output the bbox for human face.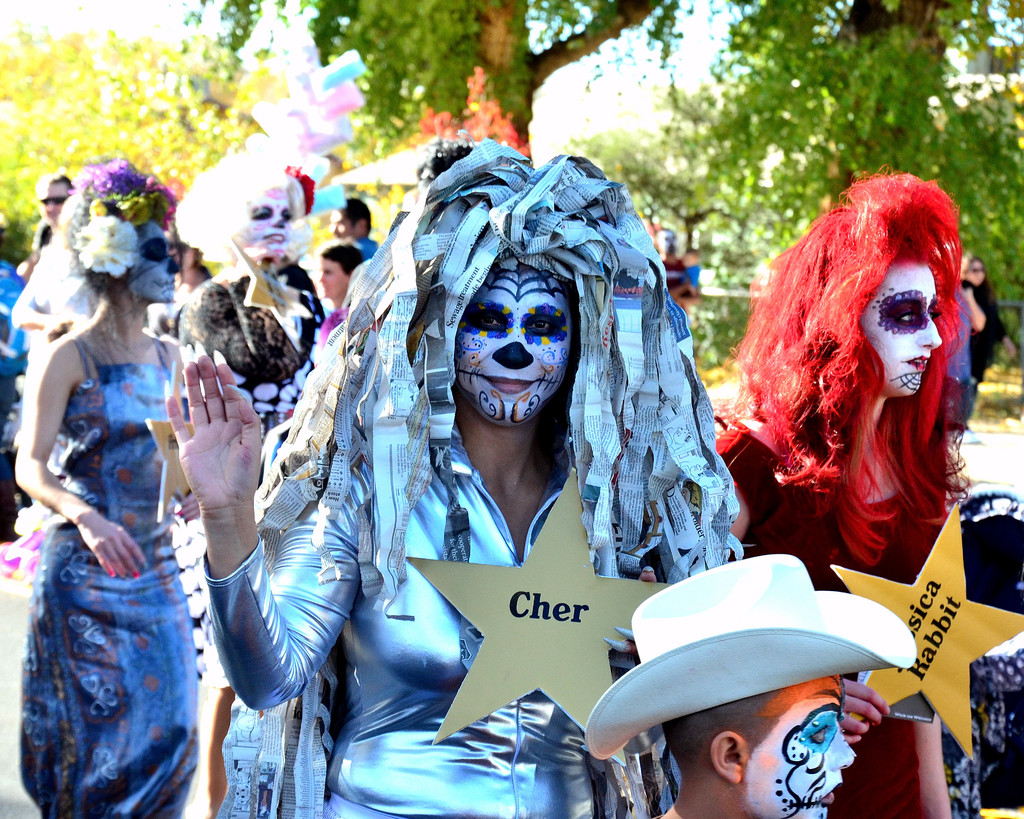
(328,212,367,246).
